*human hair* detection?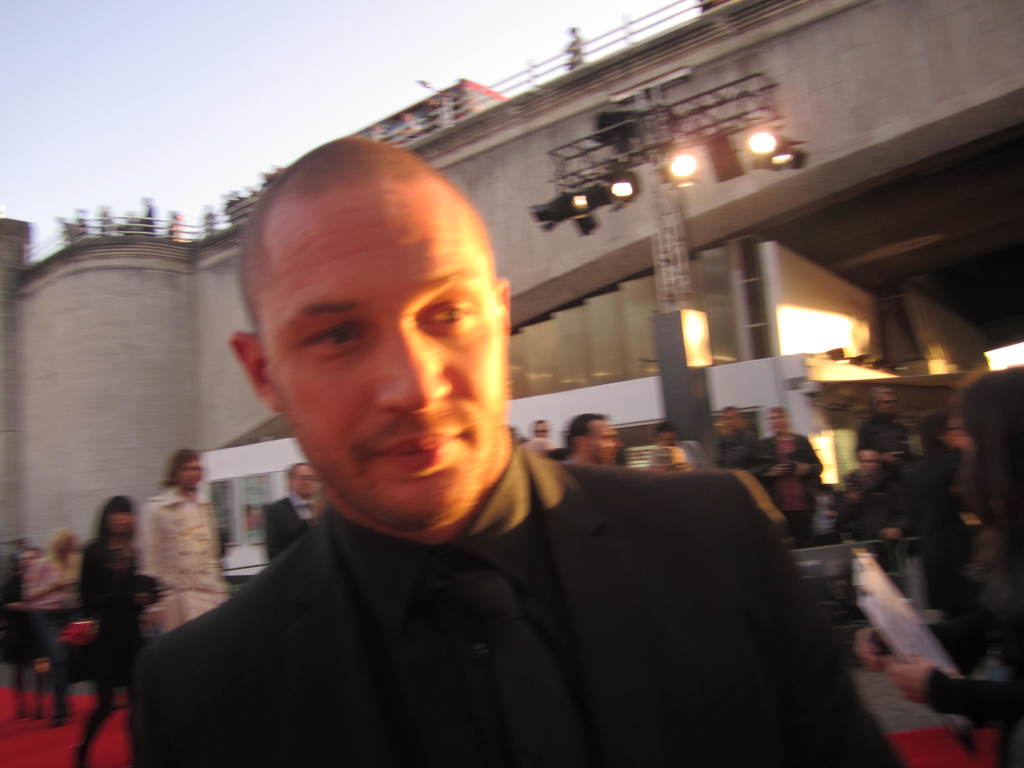
[96, 494, 135, 539]
